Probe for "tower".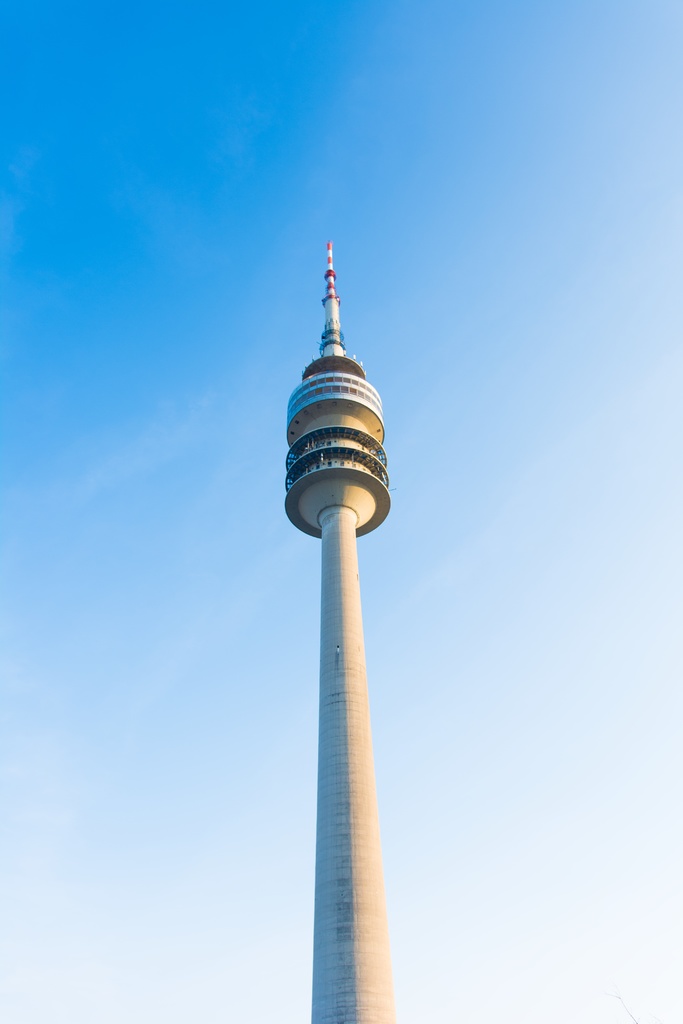
Probe result: select_region(266, 233, 416, 1004).
